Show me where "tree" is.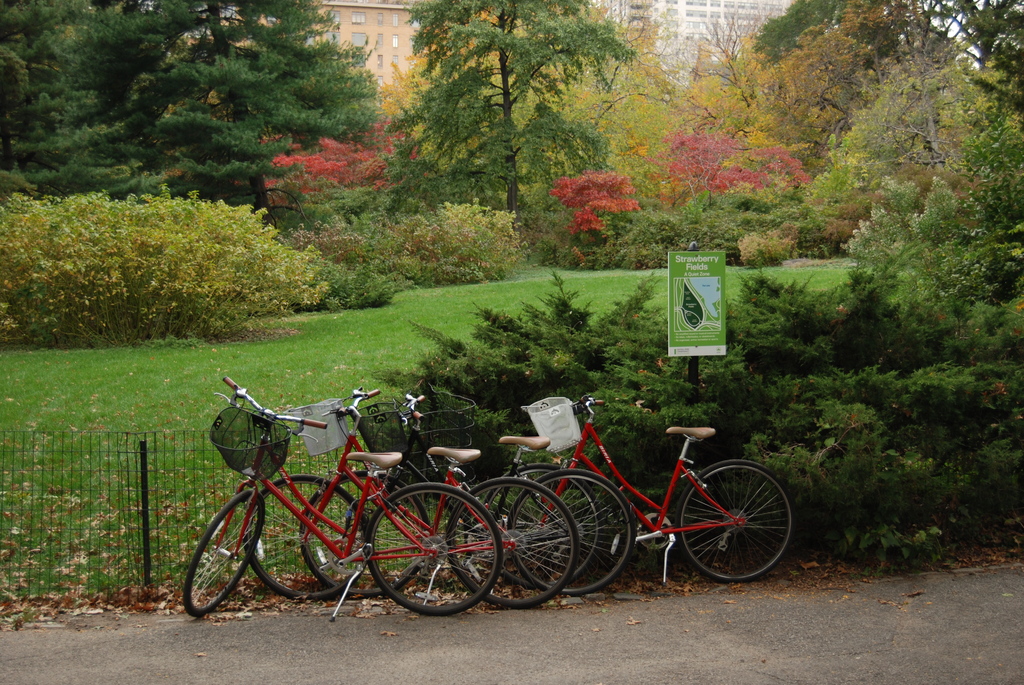
"tree" is at region(387, 0, 639, 261).
